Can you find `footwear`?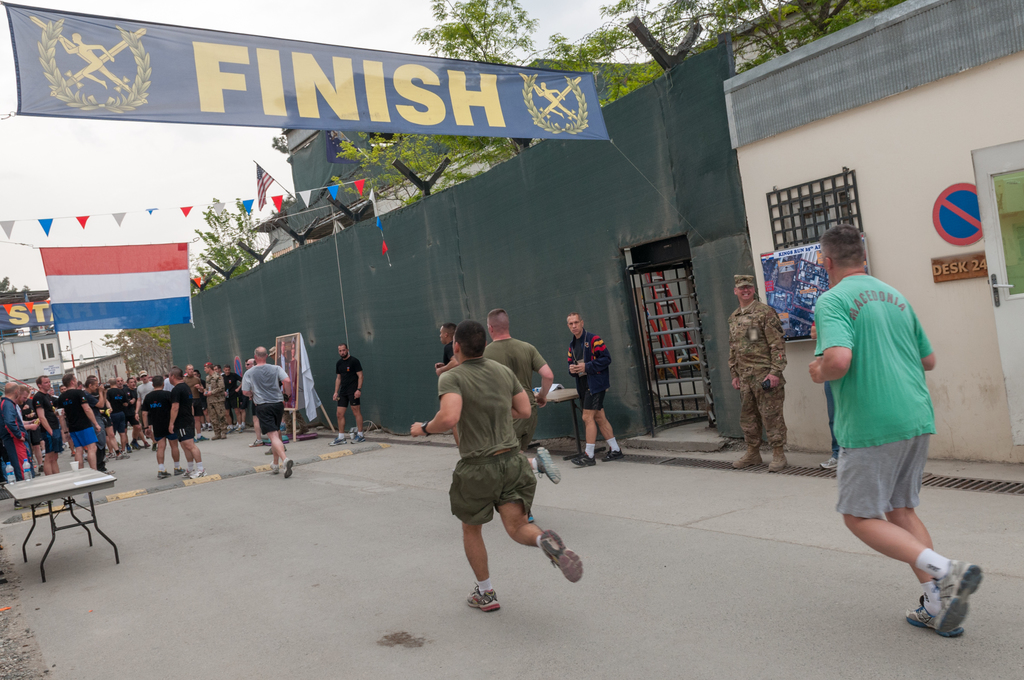
Yes, bounding box: (467,588,508,613).
